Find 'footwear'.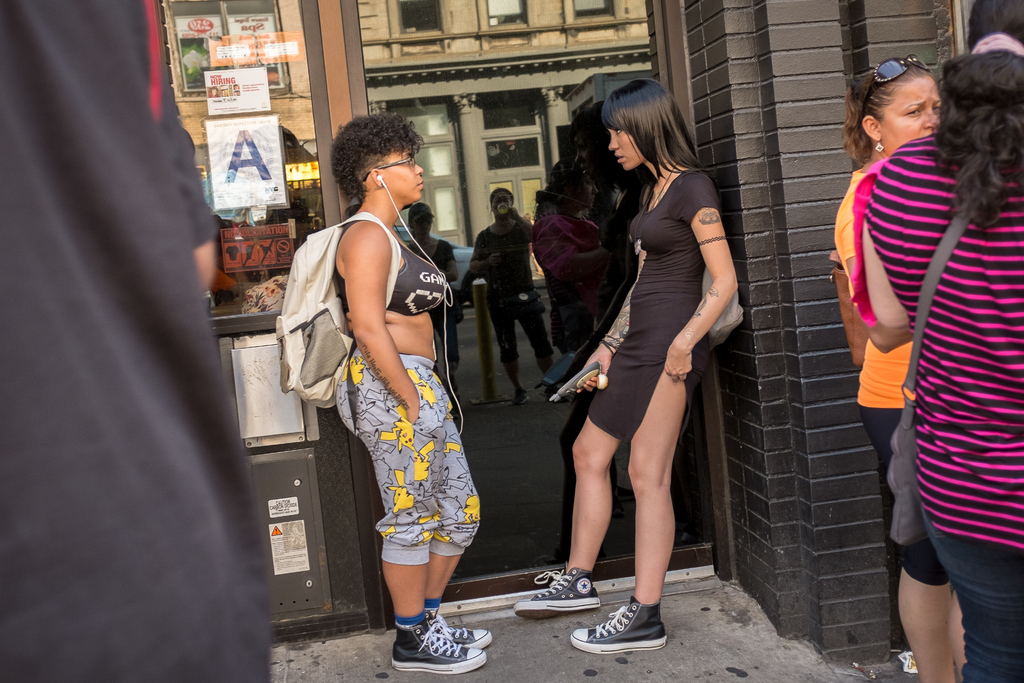
select_region(427, 600, 491, 645).
